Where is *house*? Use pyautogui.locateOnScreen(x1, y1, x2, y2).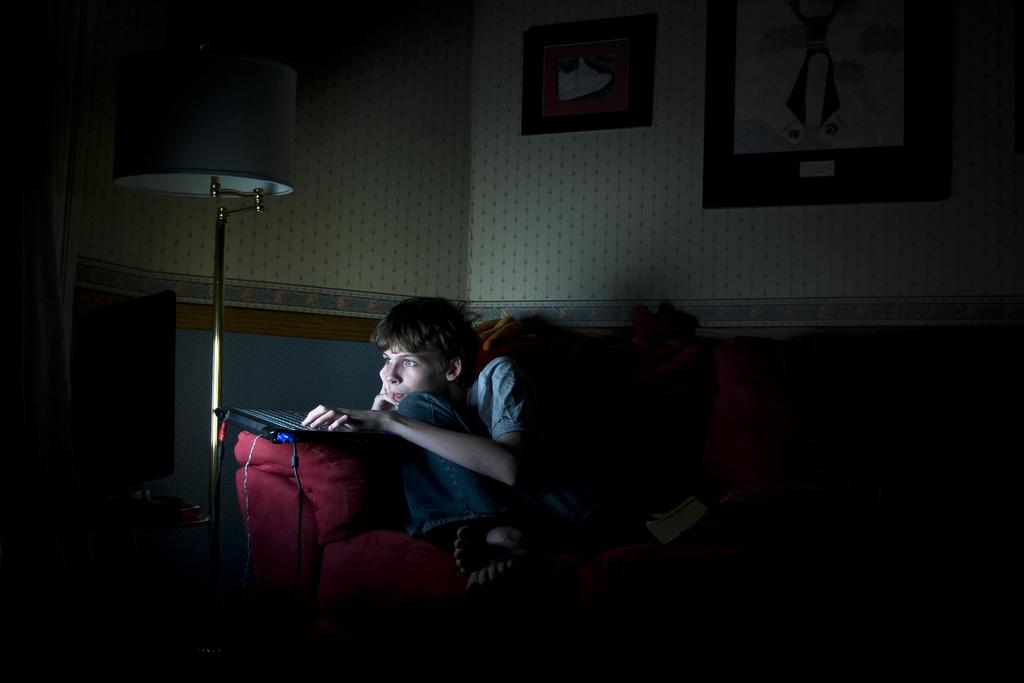
pyautogui.locateOnScreen(4, 1, 1023, 682).
